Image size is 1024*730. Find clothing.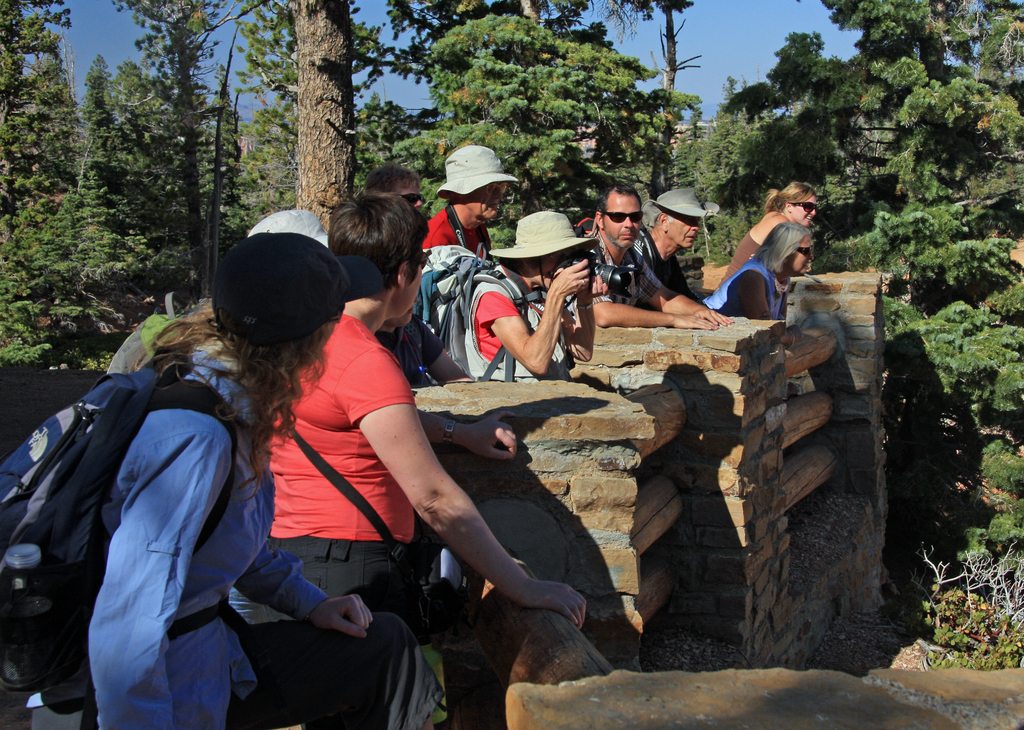
(left=701, top=254, right=787, bottom=323).
